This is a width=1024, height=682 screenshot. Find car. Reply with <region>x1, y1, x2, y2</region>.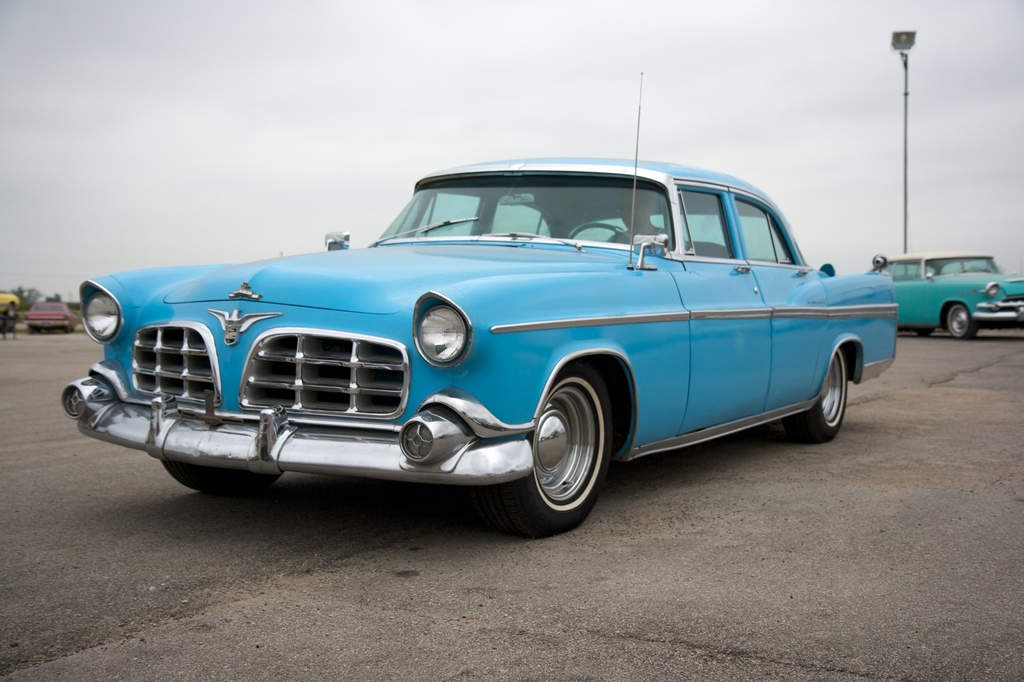
<region>0, 288, 22, 329</region>.
